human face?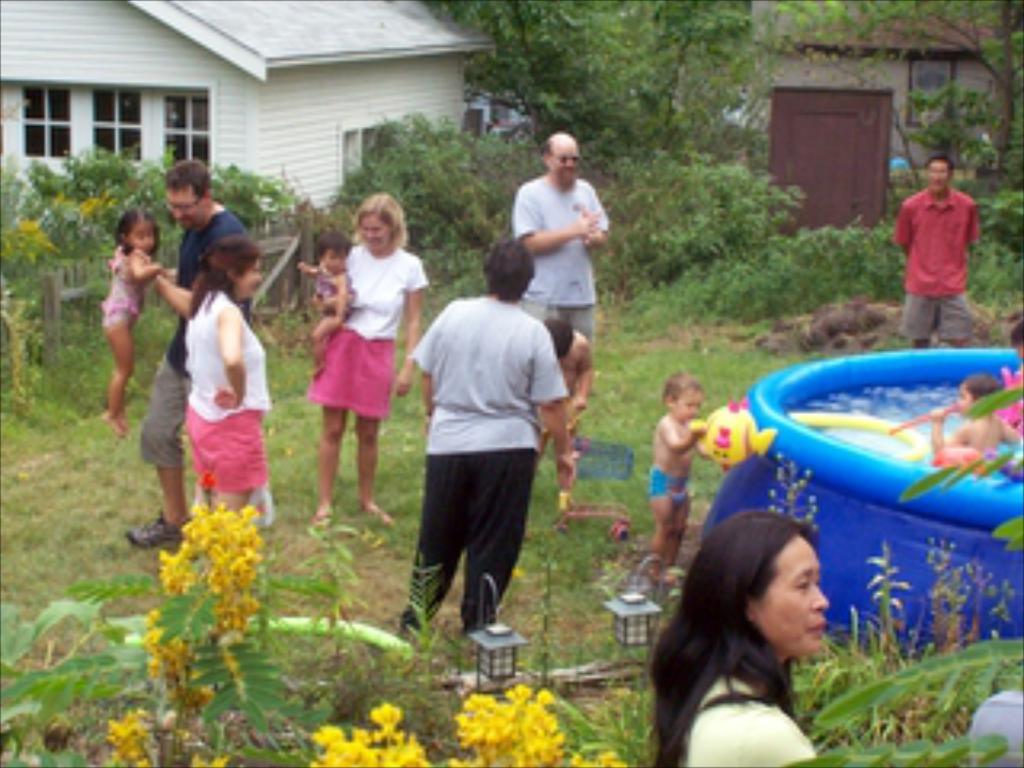
detection(362, 218, 387, 250)
